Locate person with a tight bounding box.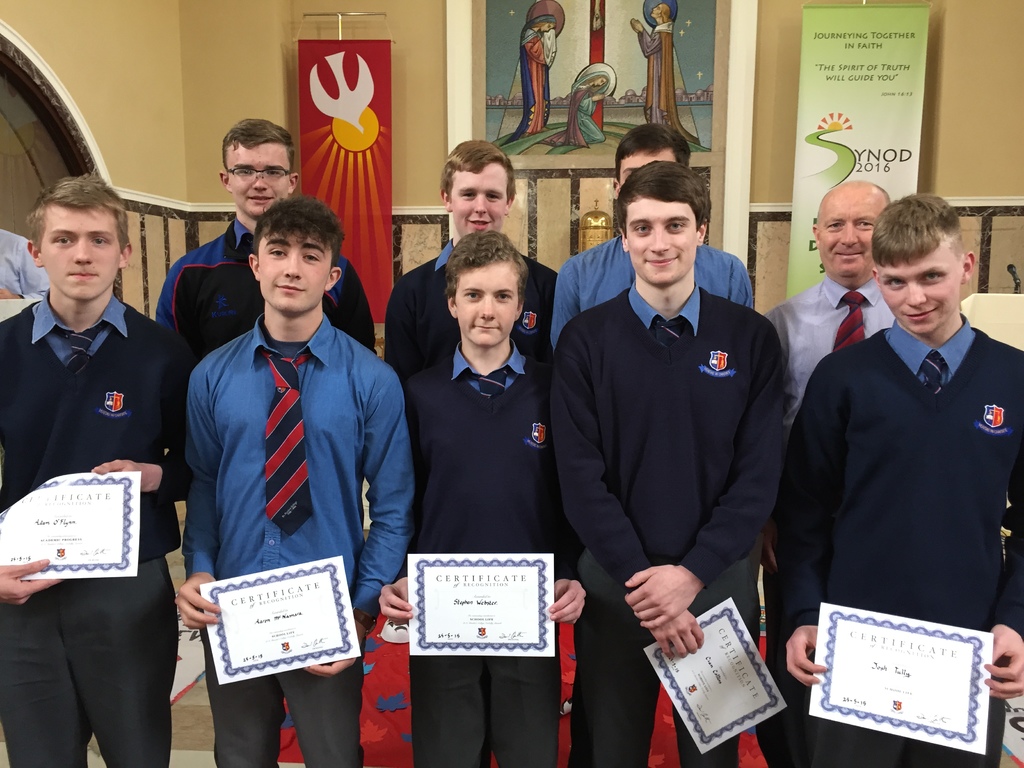
{"left": 767, "top": 186, "right": 895, "bottom": 419}.
